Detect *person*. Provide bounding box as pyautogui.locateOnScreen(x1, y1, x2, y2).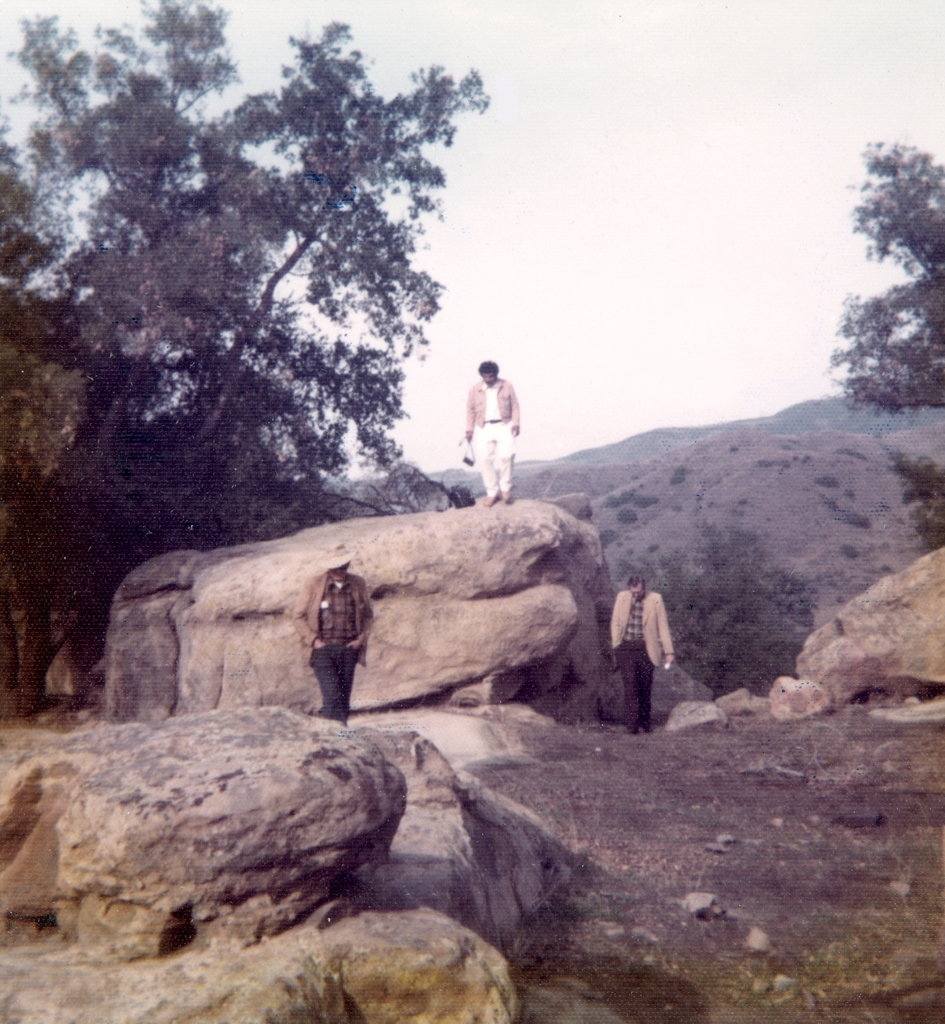
pyautogui.locateOnScreen(608, 572, 673, 743).
